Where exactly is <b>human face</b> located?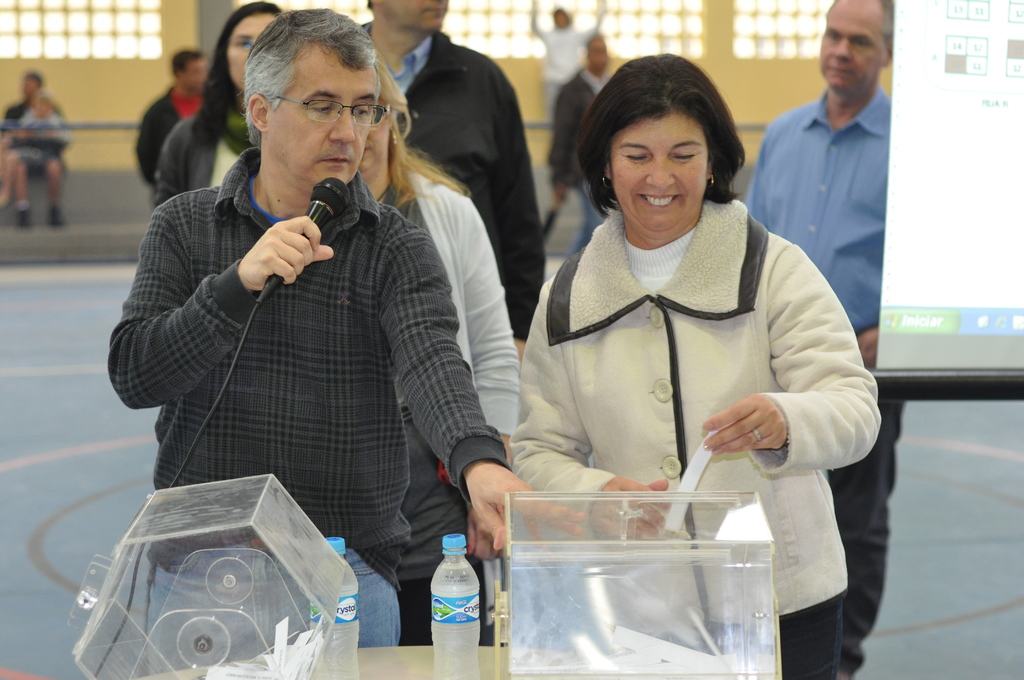
Its bounding box is [x1=273, y1=46, x2=377, y2=196].
